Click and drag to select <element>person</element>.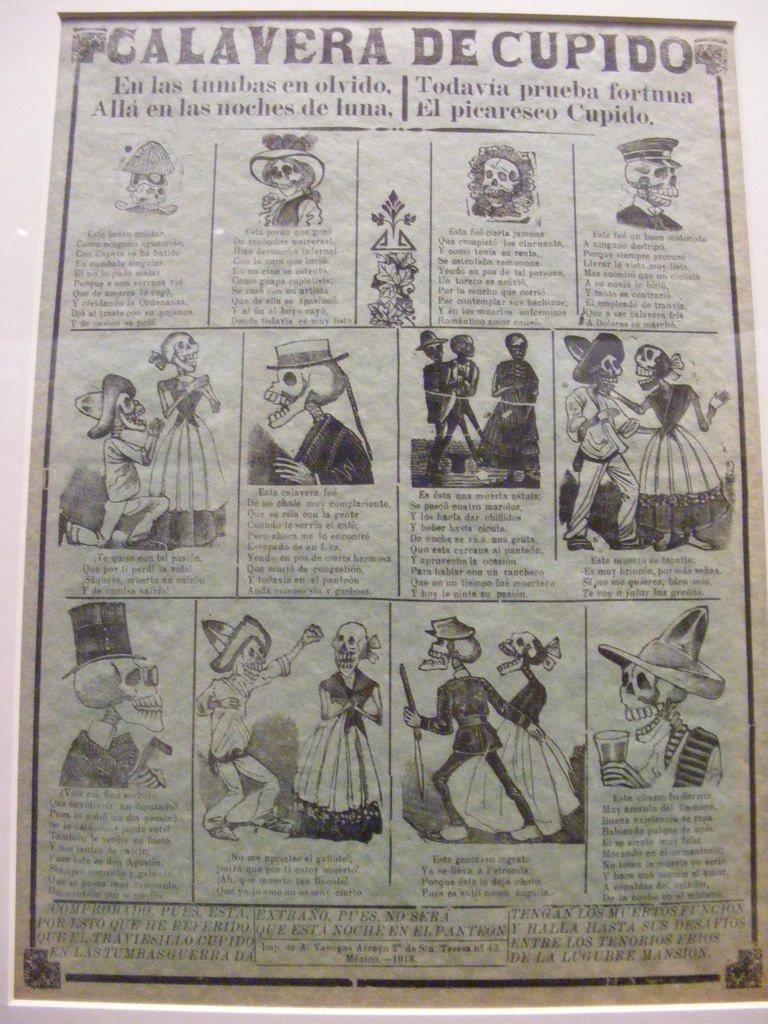
Selection: {"x1": 148, "y1": 332, "x2": 227, "y2": 547}.
